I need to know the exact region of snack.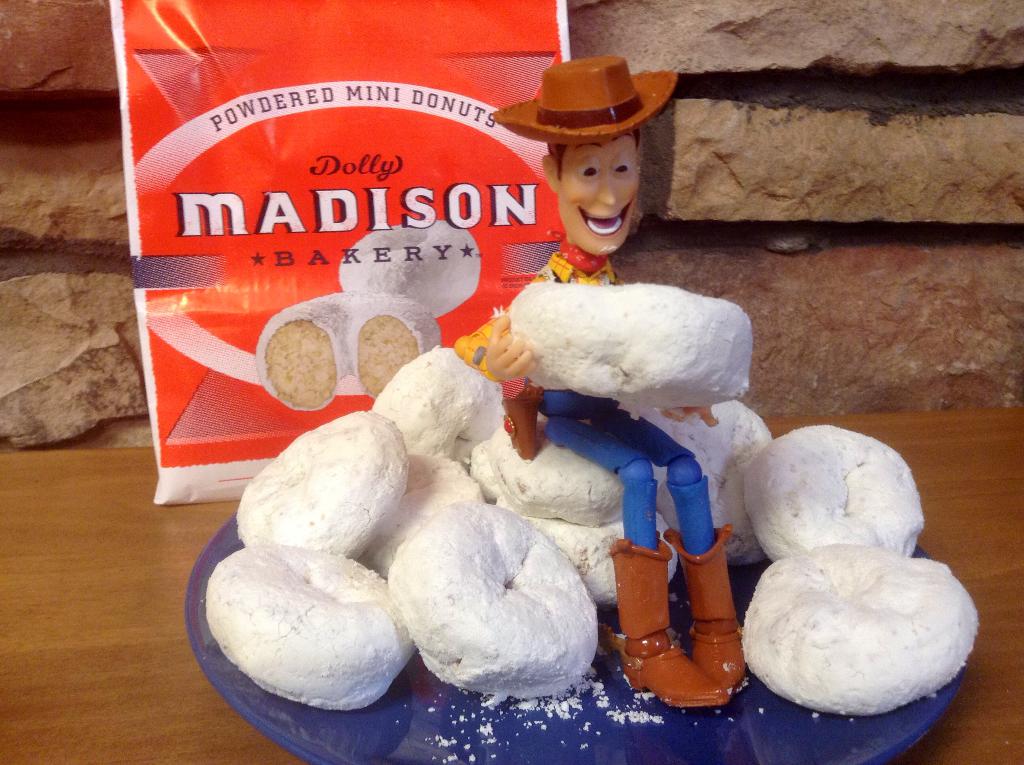
Region: Rect(478, 427, 630, 522).
